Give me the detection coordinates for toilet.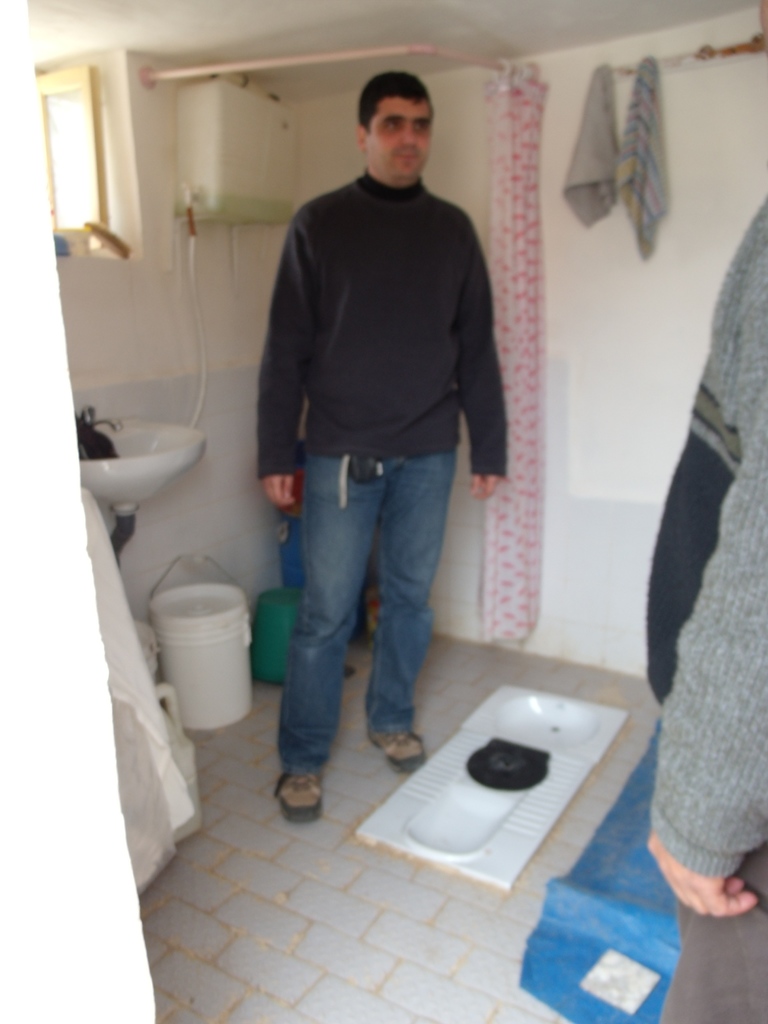
[350,680,632,894].
